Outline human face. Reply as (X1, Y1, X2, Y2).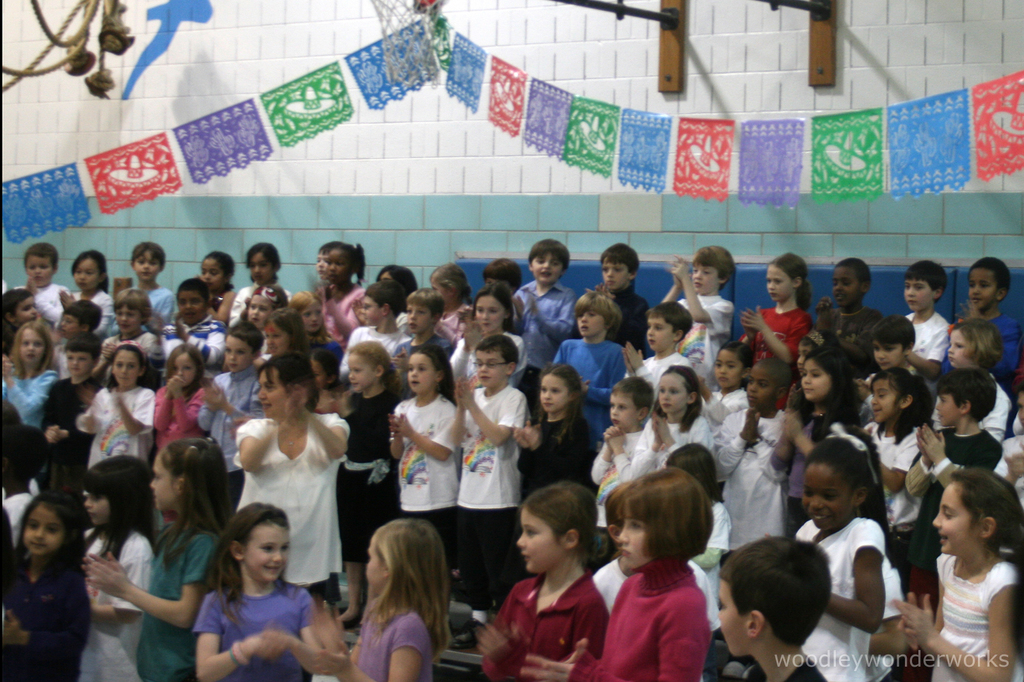
(476, 347, 504, 389).
